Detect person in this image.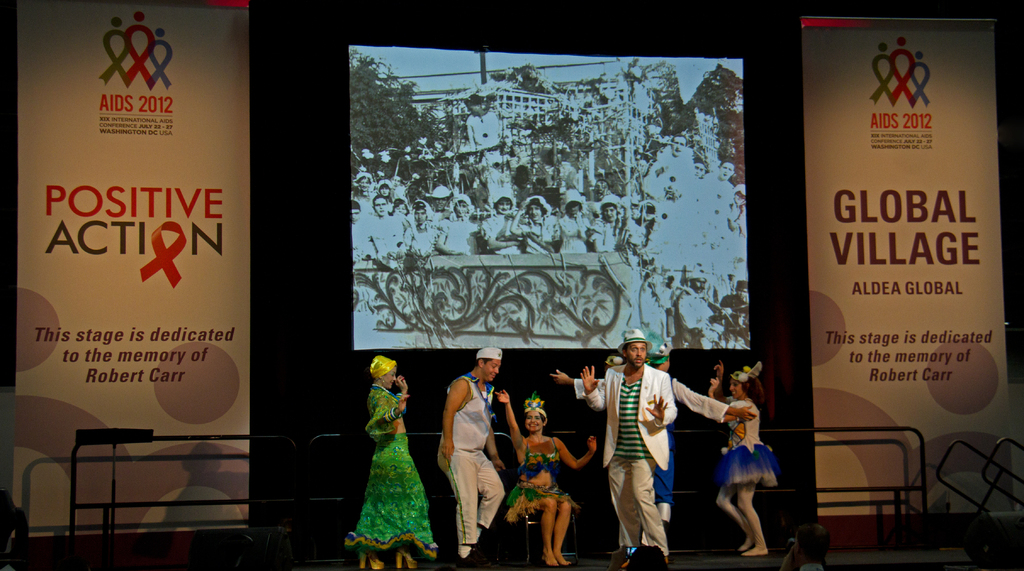
Detection: bbox(708, 373, 776, 558).
